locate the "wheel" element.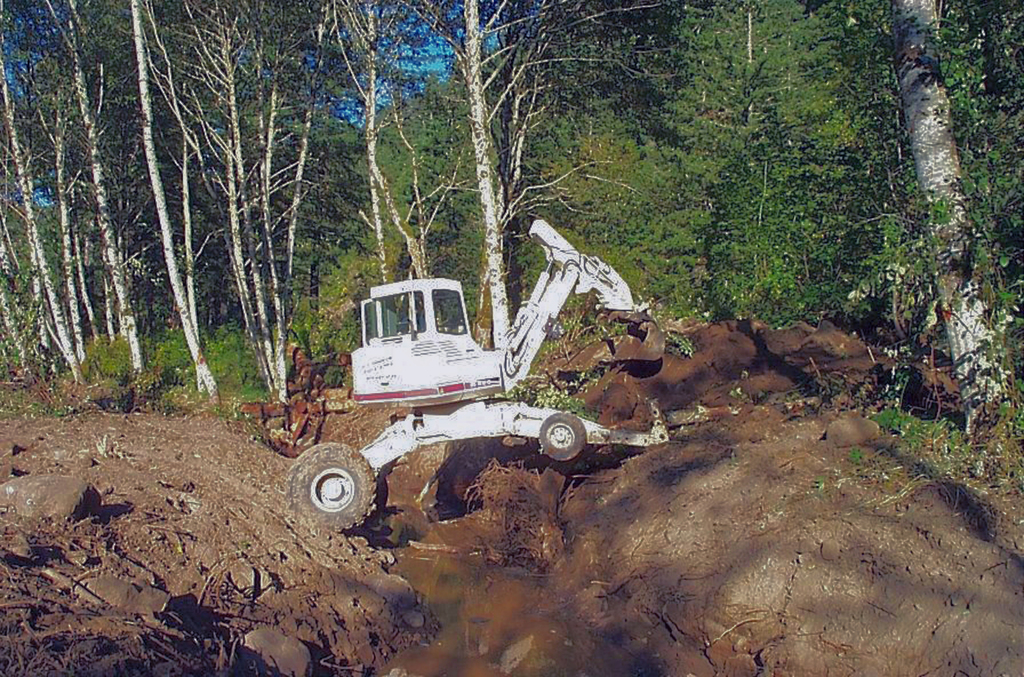
Element bbox: 283, 445, 378, 532.
